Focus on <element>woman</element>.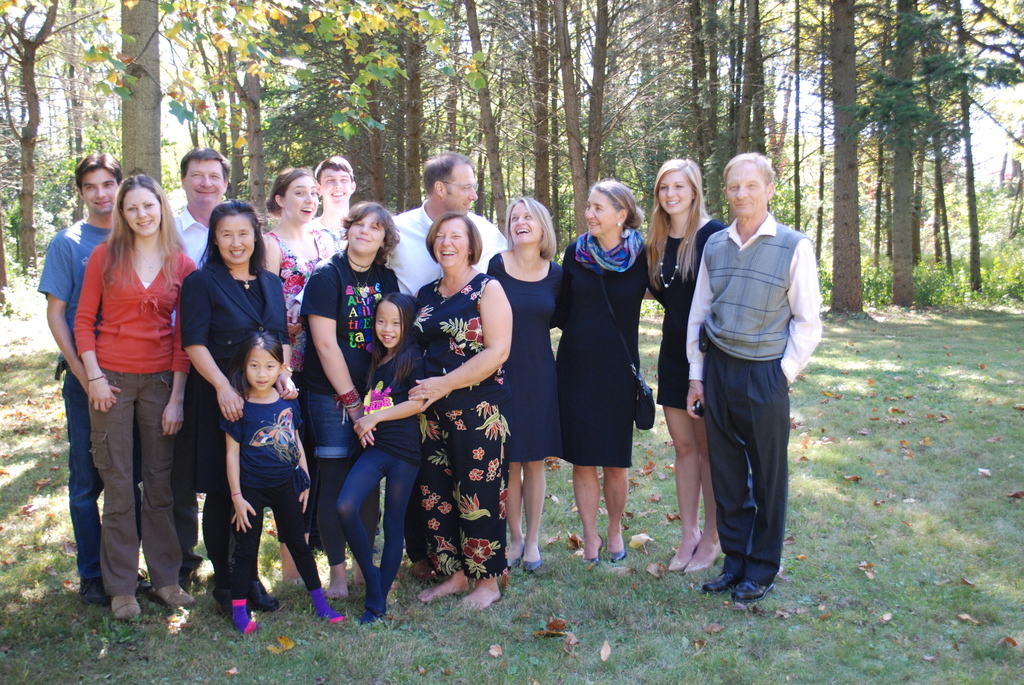
Focused at {"x1": 645, "y1": 160, "x2": 724, "y2": 571}.
